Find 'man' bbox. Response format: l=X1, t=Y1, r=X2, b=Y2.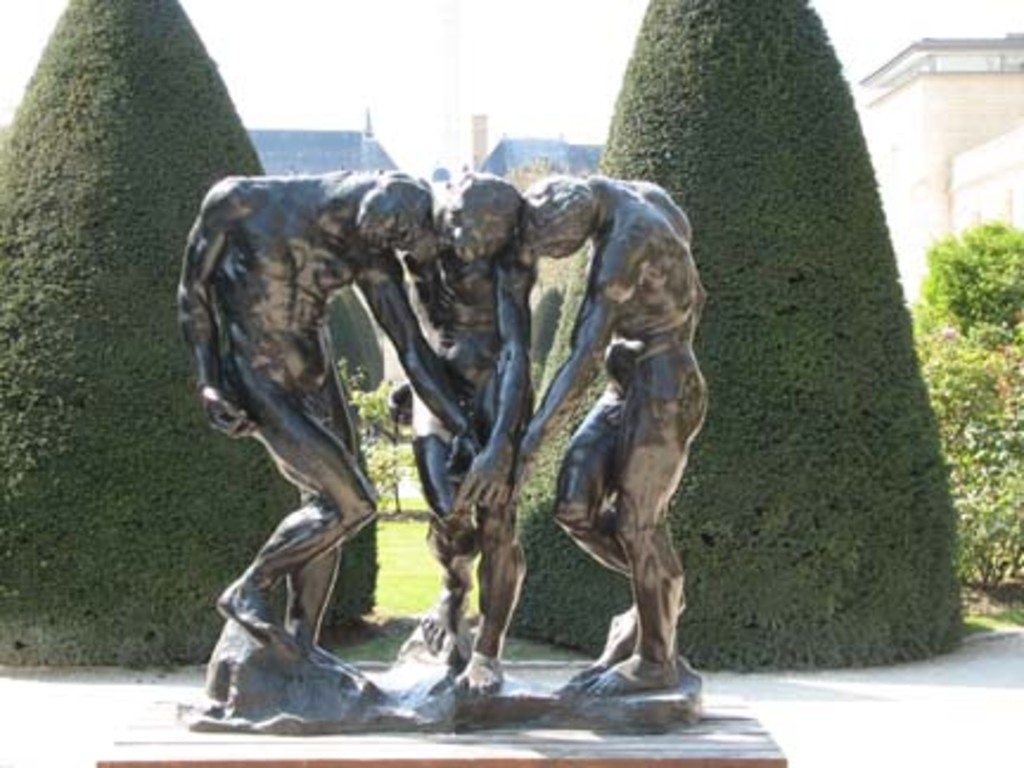
l=396, t=166, r=543, b=692.
